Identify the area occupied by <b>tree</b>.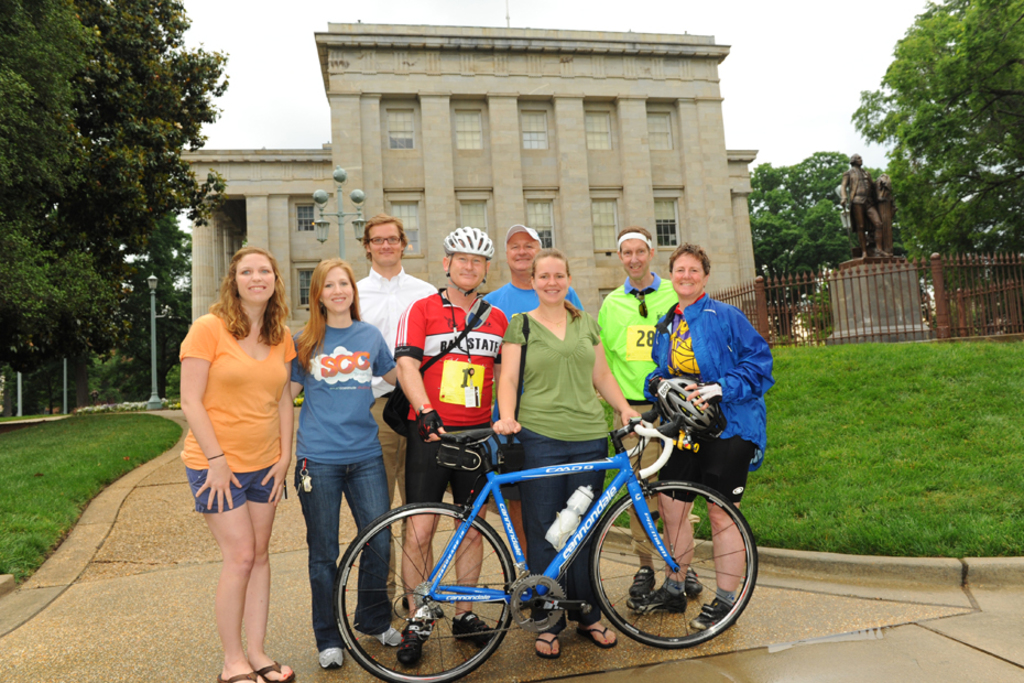
Area: [left=734, top=145, right=908, bottom=336].
